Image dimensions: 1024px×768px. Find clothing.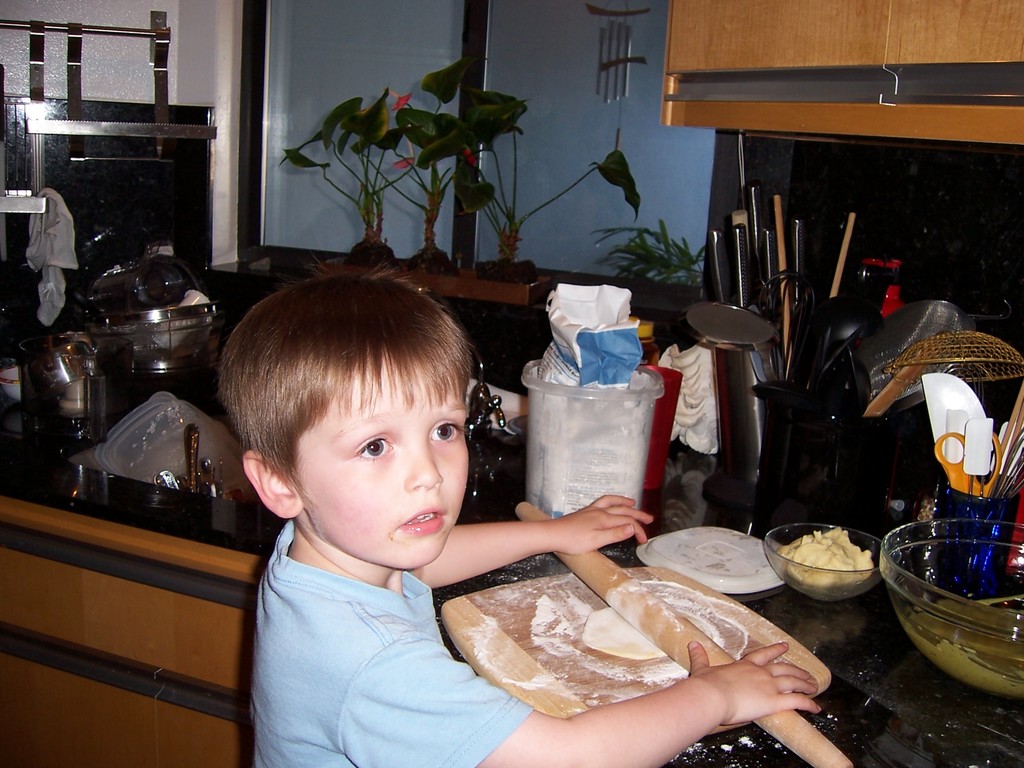
select_region(243, 518, 536, 767).
